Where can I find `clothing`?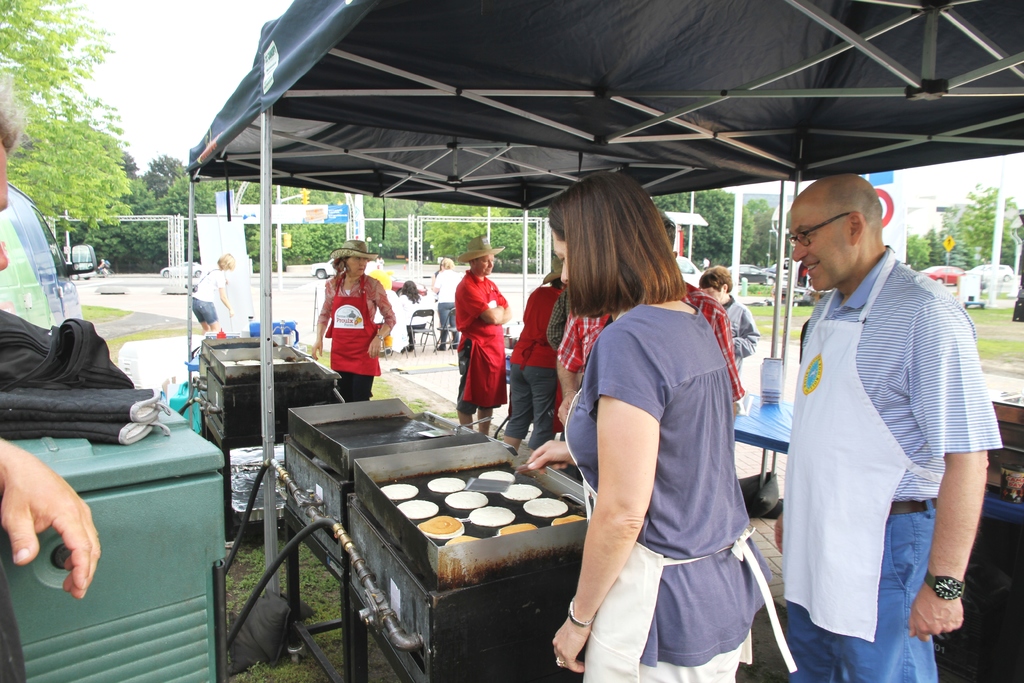
You can find it at locate(718, 292, 763, 370).
